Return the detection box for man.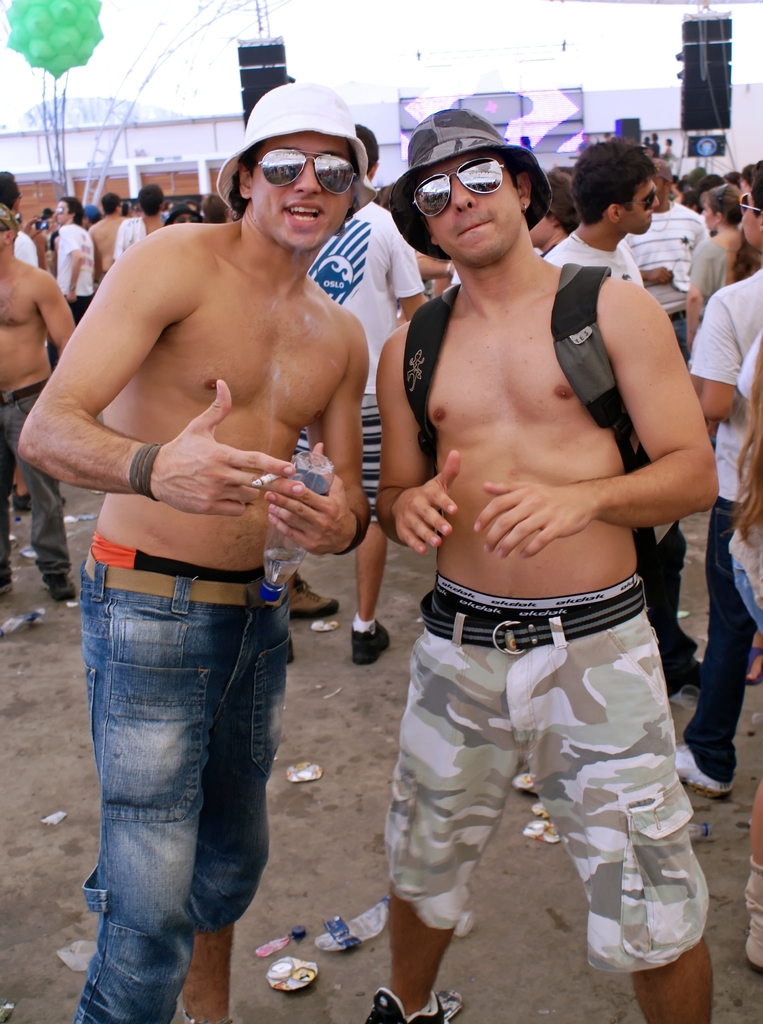
crop(17, 81, 374, 1023).
